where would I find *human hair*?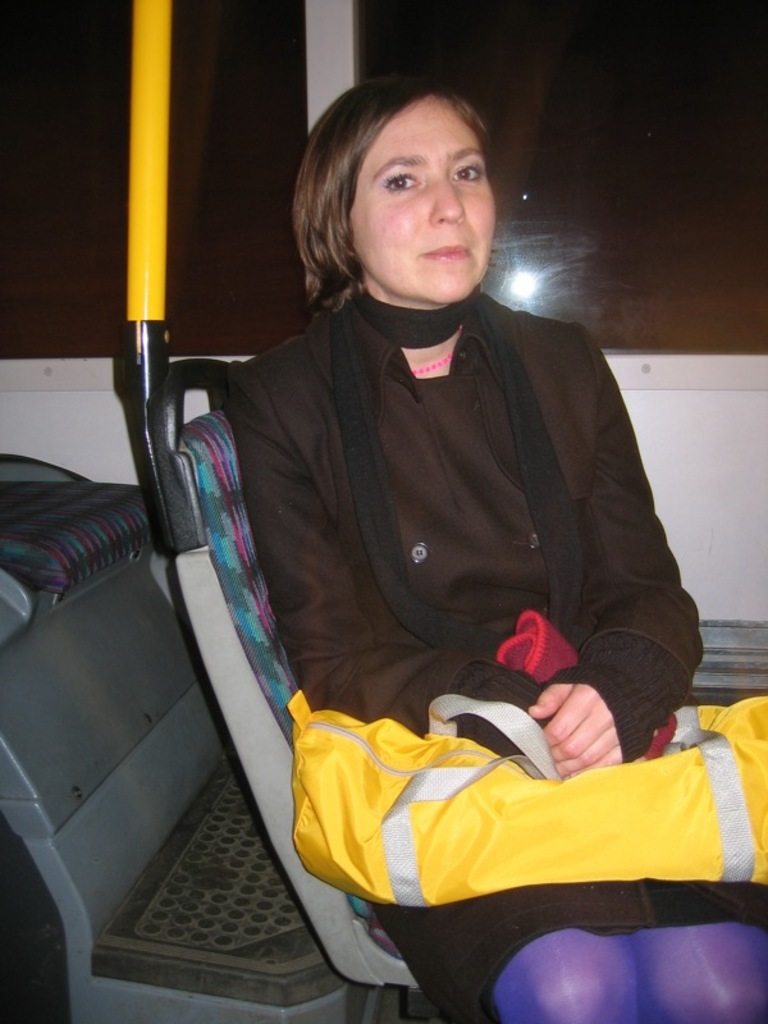
At [x1=289, y1=95, x2=498, y2=355].
